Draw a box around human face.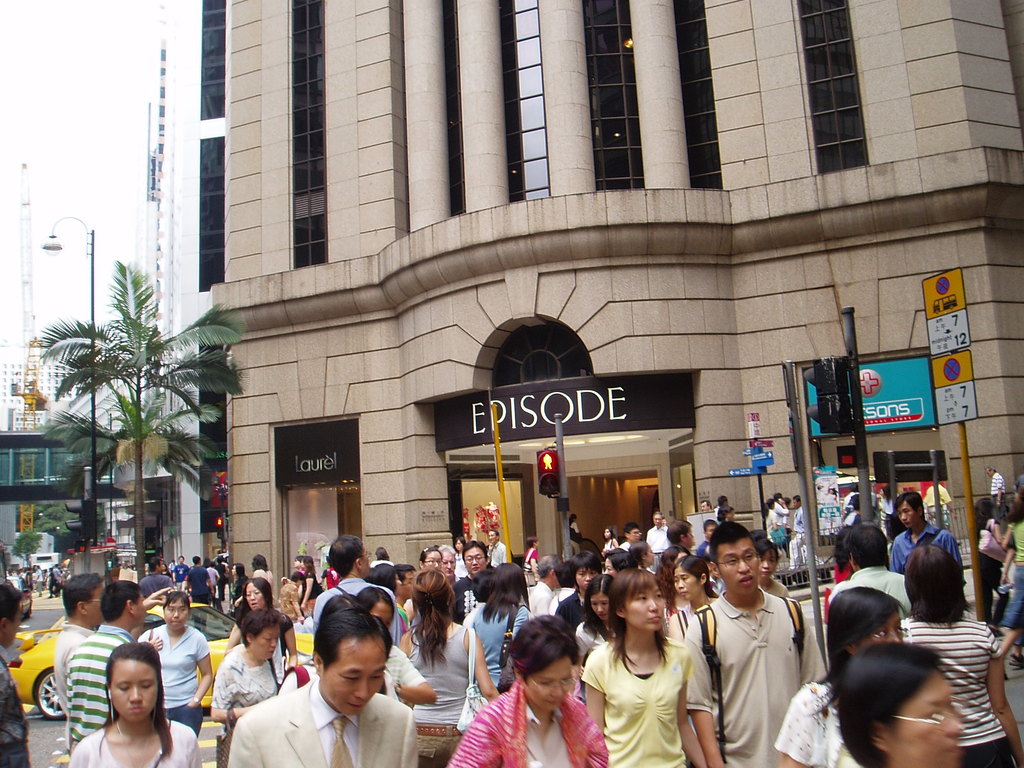
rect(629, 526, 640, 543).
